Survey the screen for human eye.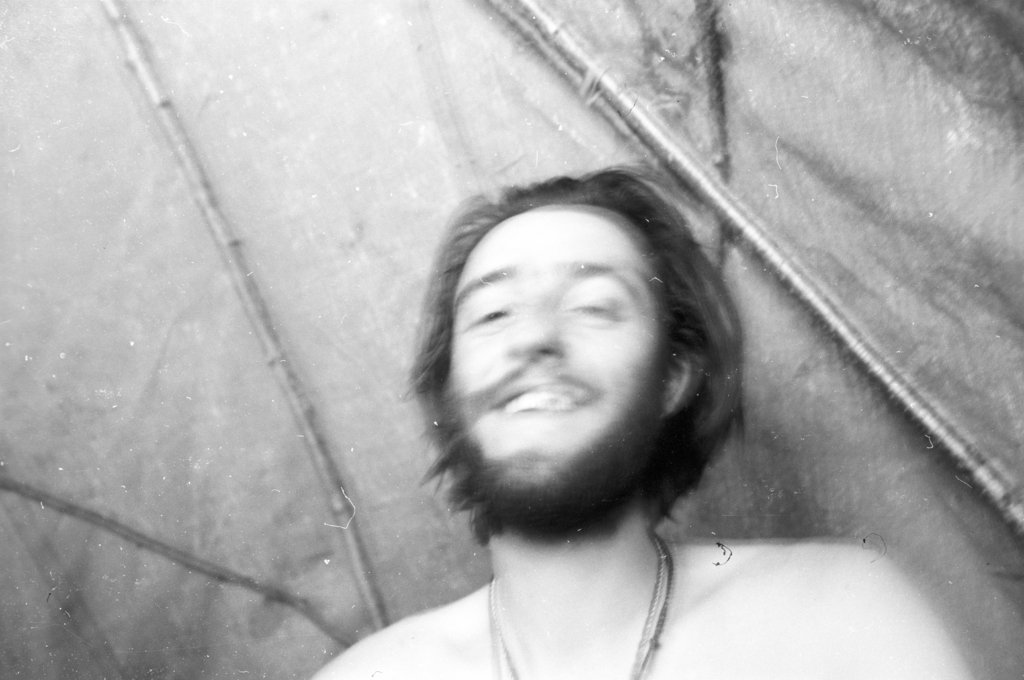
Survey found: <region>465, 303, 510, 329</region>.
